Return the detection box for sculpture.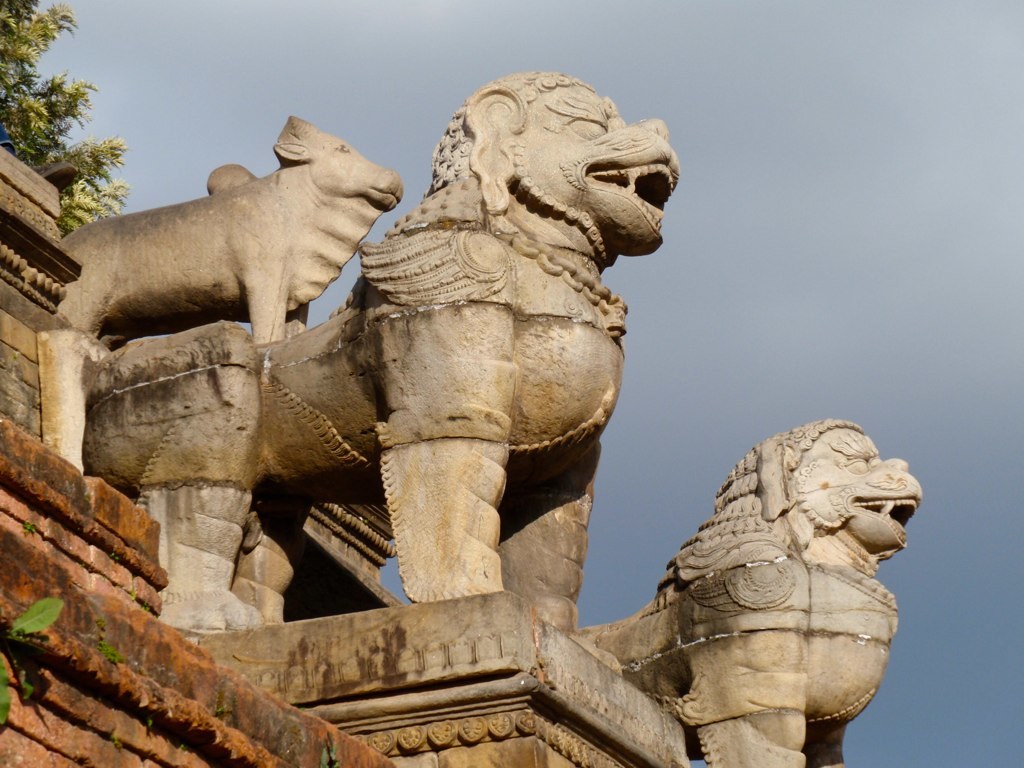
{"x1": 601, "y1": 415, "x2": 927, "y2": 767}.
